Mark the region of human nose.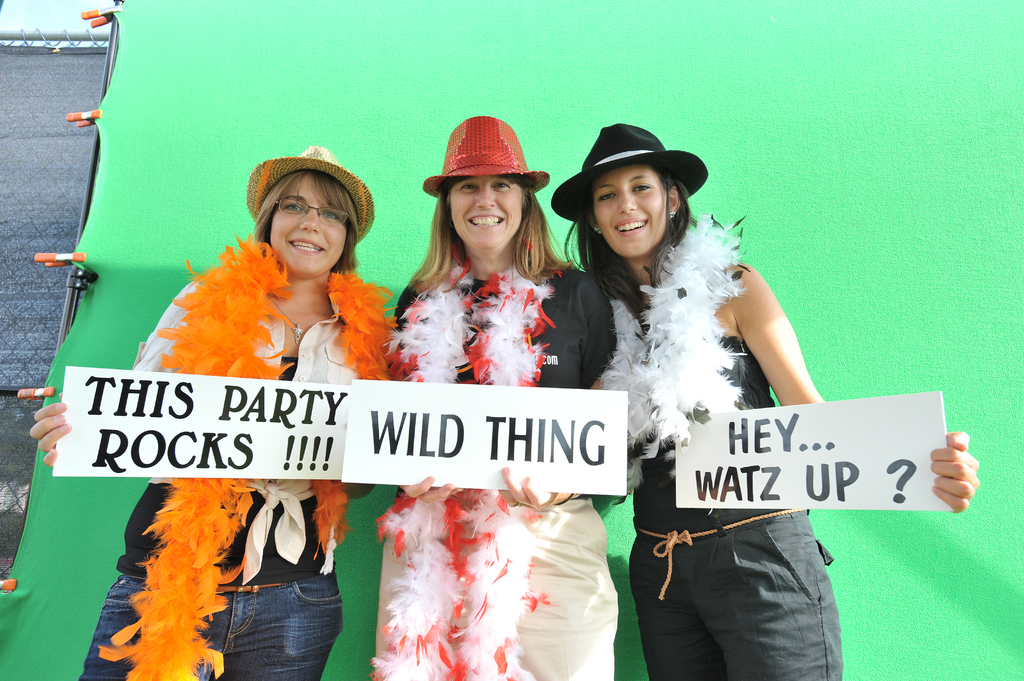
Region: locate(619, 188, 636, 211).
